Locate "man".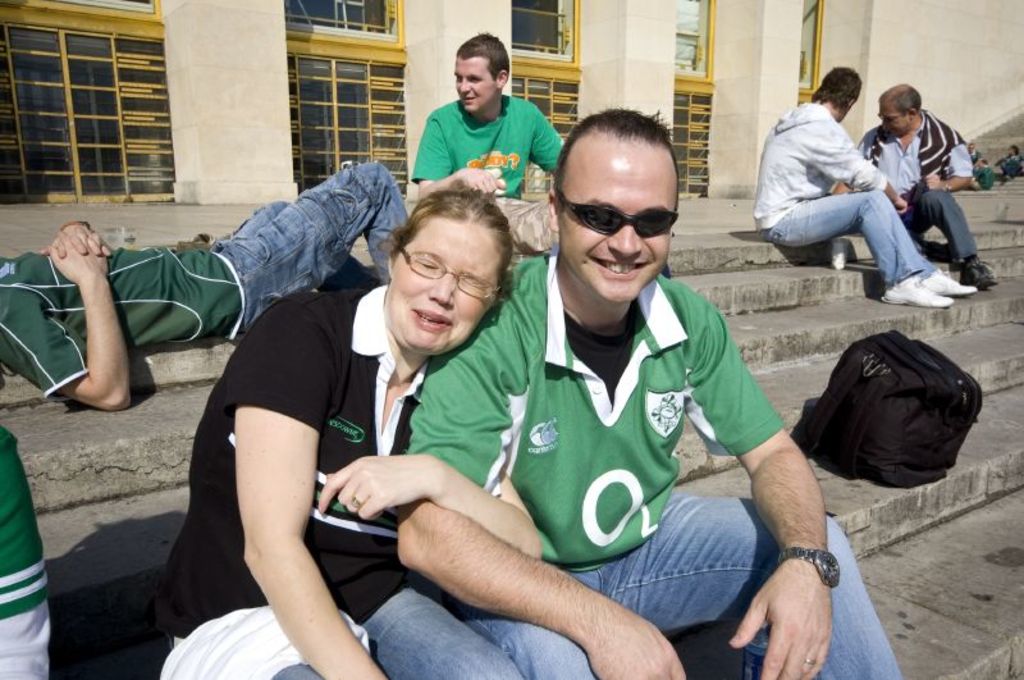
Bounding box: [0, 158, 408, 410].
